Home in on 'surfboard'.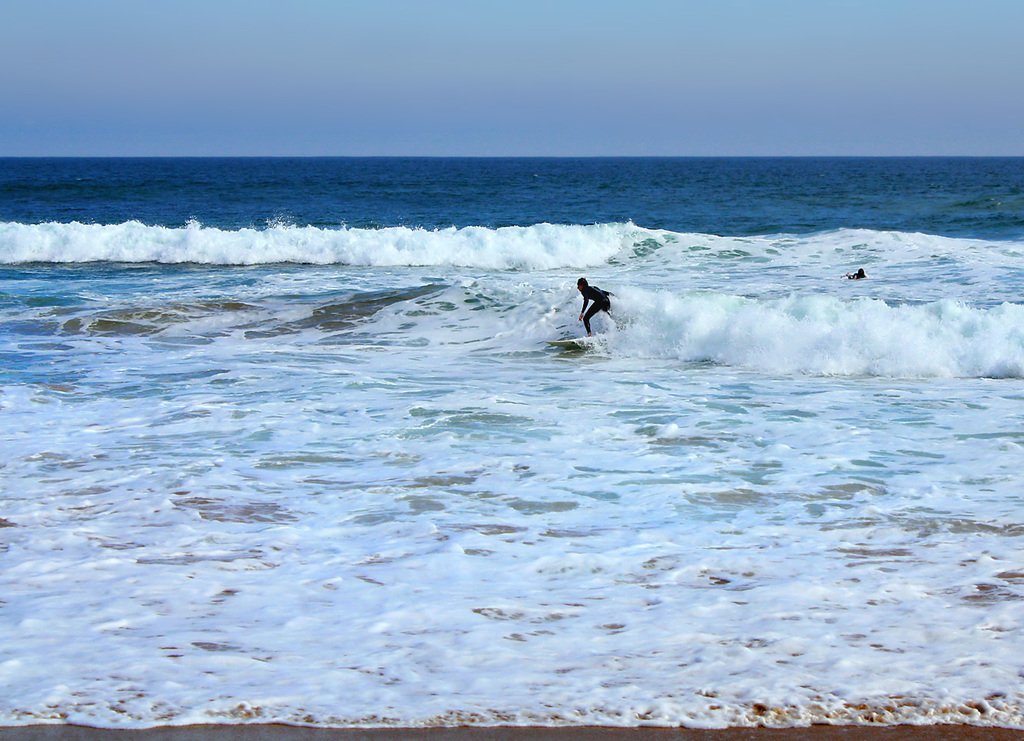
Homed in at rect(546, 340, 588, 351).
